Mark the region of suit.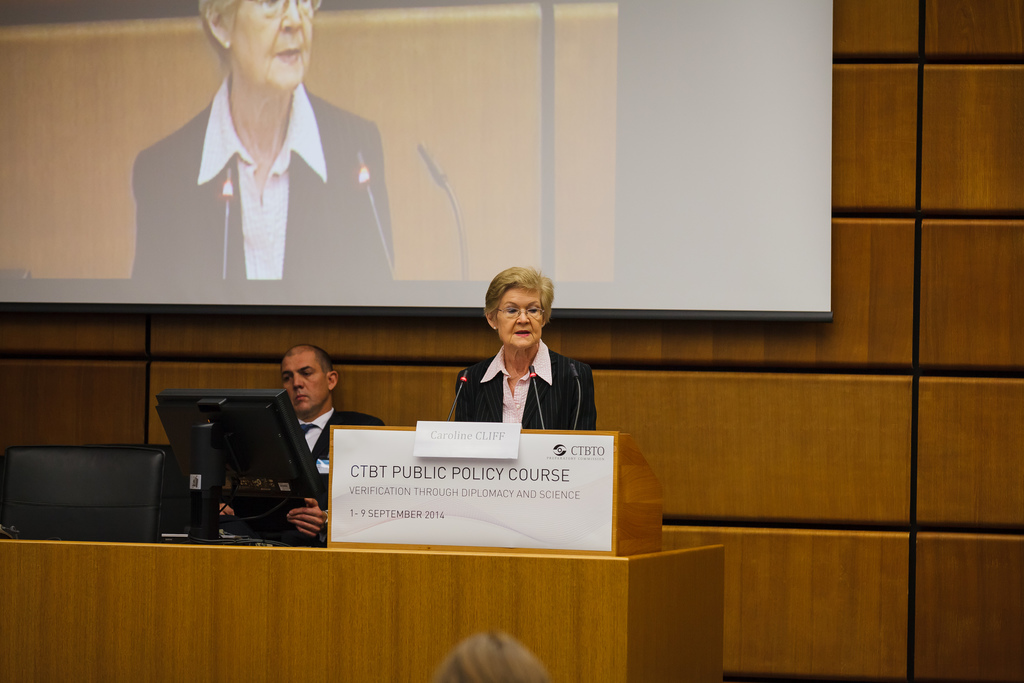
Region: <region>130, 74, 396, 288</region>.
